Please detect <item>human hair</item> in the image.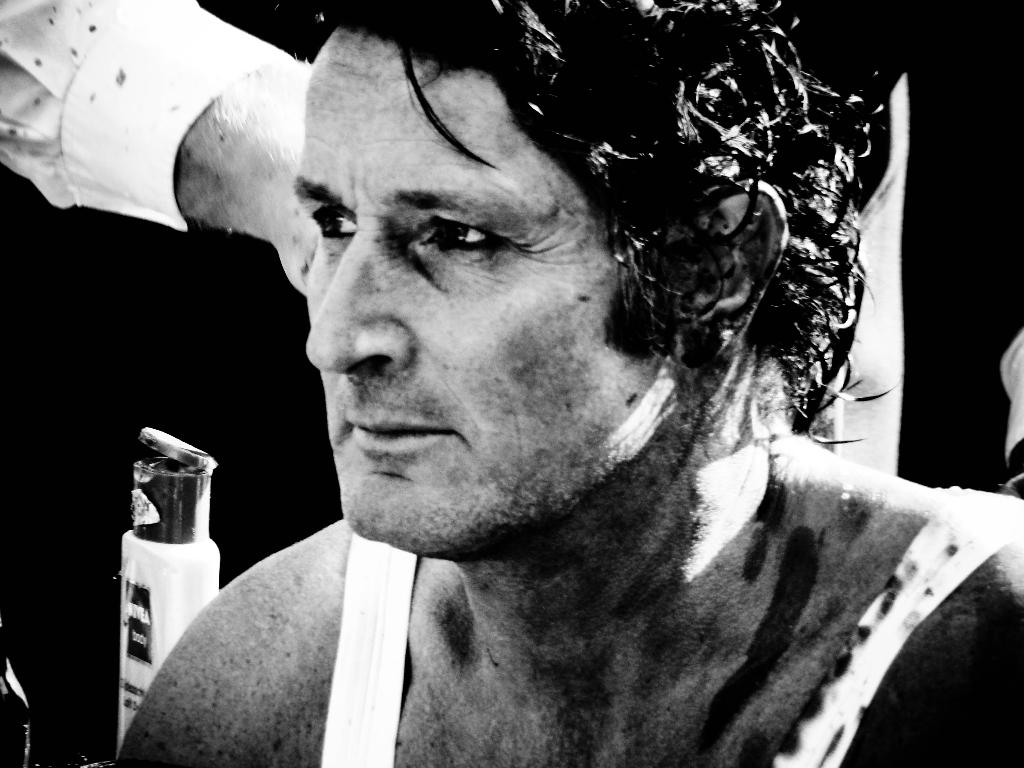
[x1=312, y1=12, x2=894, y2=447].
